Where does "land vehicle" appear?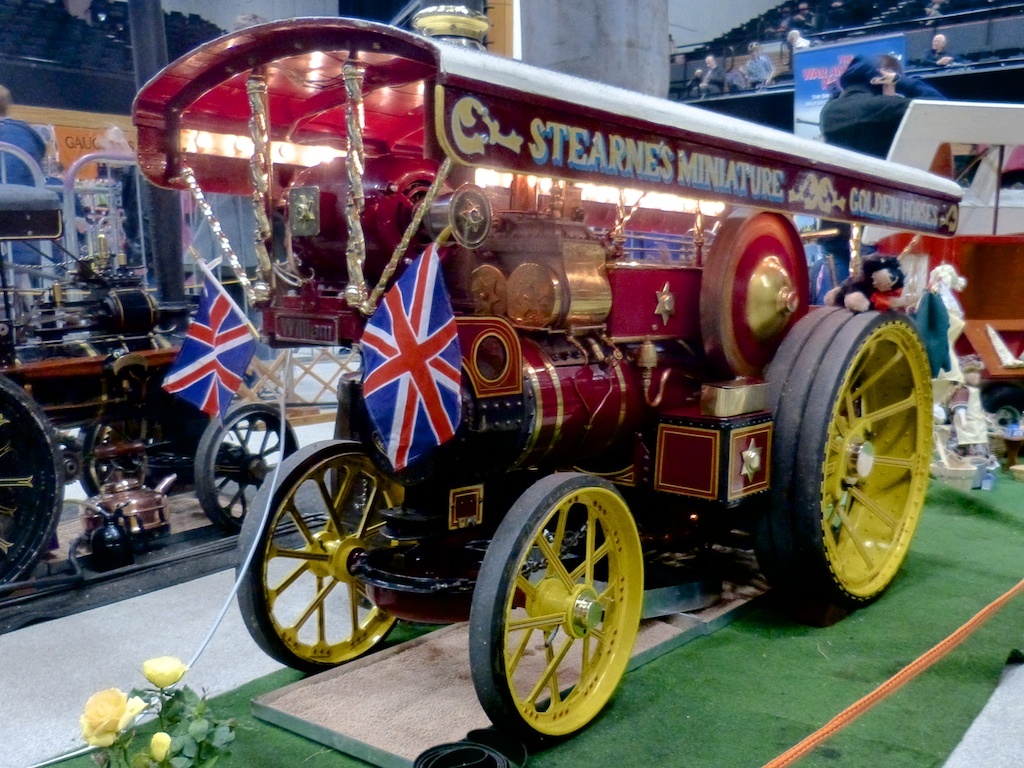
Appears at select_region(127, 52, 991, 749).
